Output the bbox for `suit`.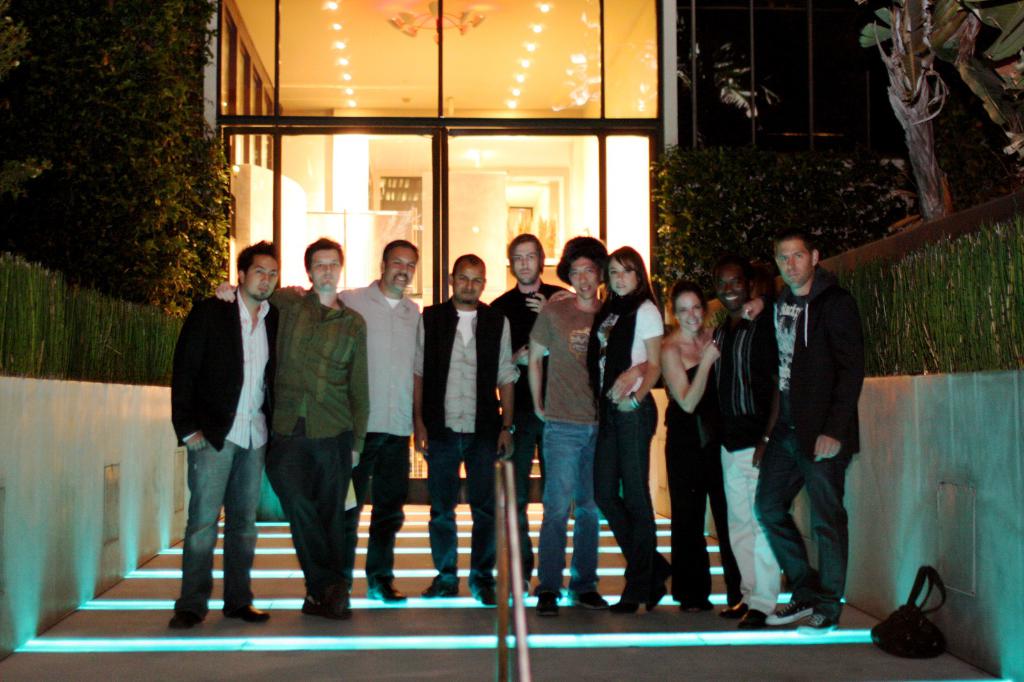
pyautogui.locateOnScreen(739, 224, 876, 643).
